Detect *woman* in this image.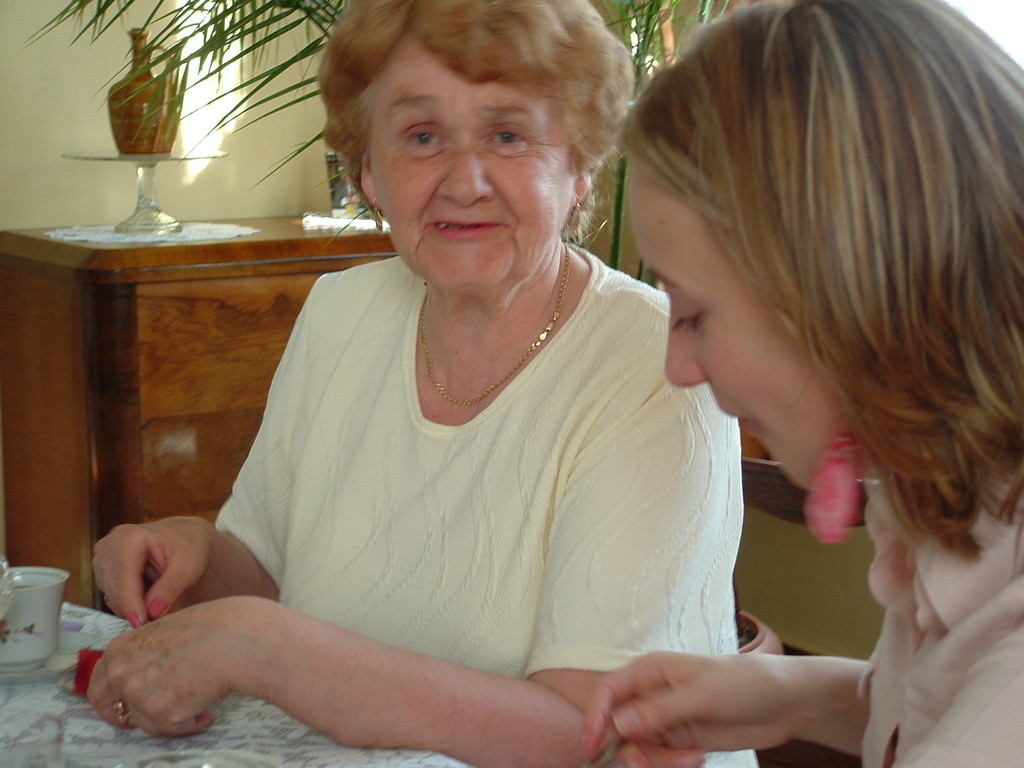
Detection: {"left": 582, "top": 0, "right": 1023, "bottom": 767}.
